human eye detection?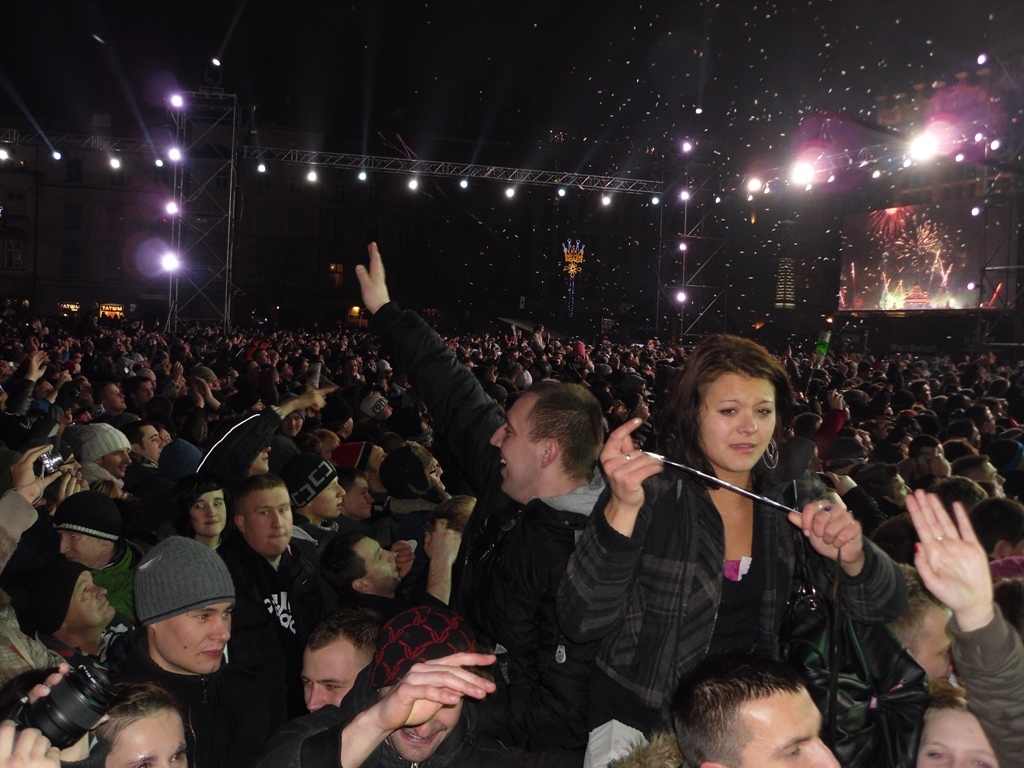
(190, 610, 215, 623)
